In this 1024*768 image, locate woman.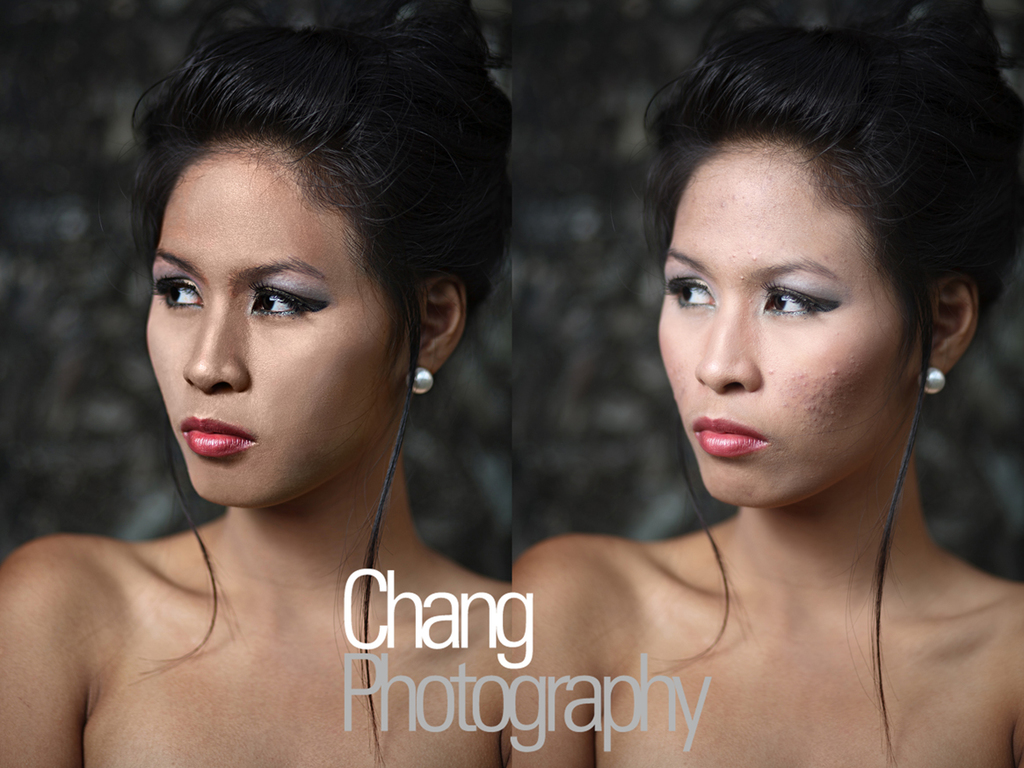
Bounding box: x1=0, y1=0, x2=505, y2=767.
